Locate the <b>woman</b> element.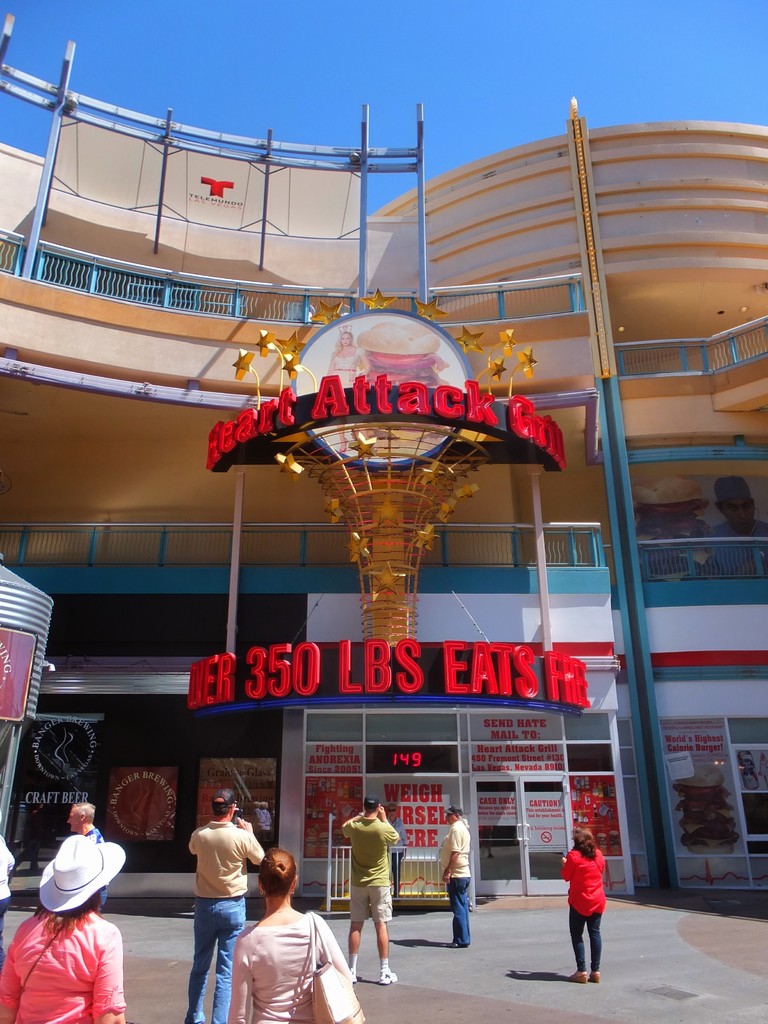
Element bbox: left=0, top=833, right=131, bottom=1023.
